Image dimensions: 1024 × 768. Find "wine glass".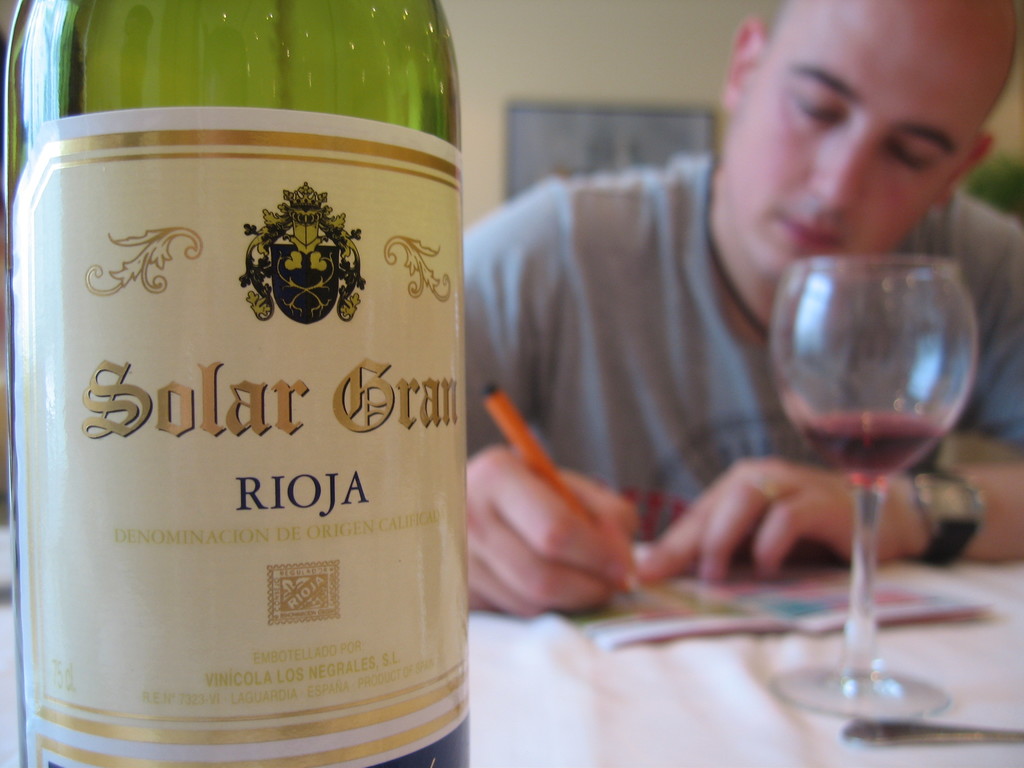
Rect(767, 257, 987, 719).
